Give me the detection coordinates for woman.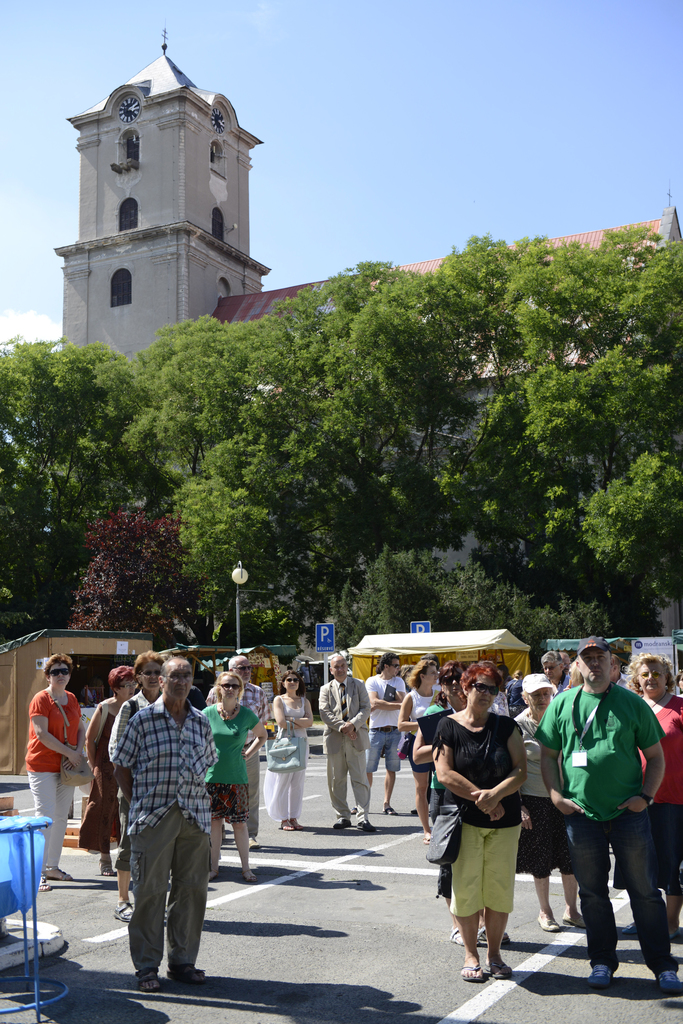
Rect(513, 674, 586, 935).
